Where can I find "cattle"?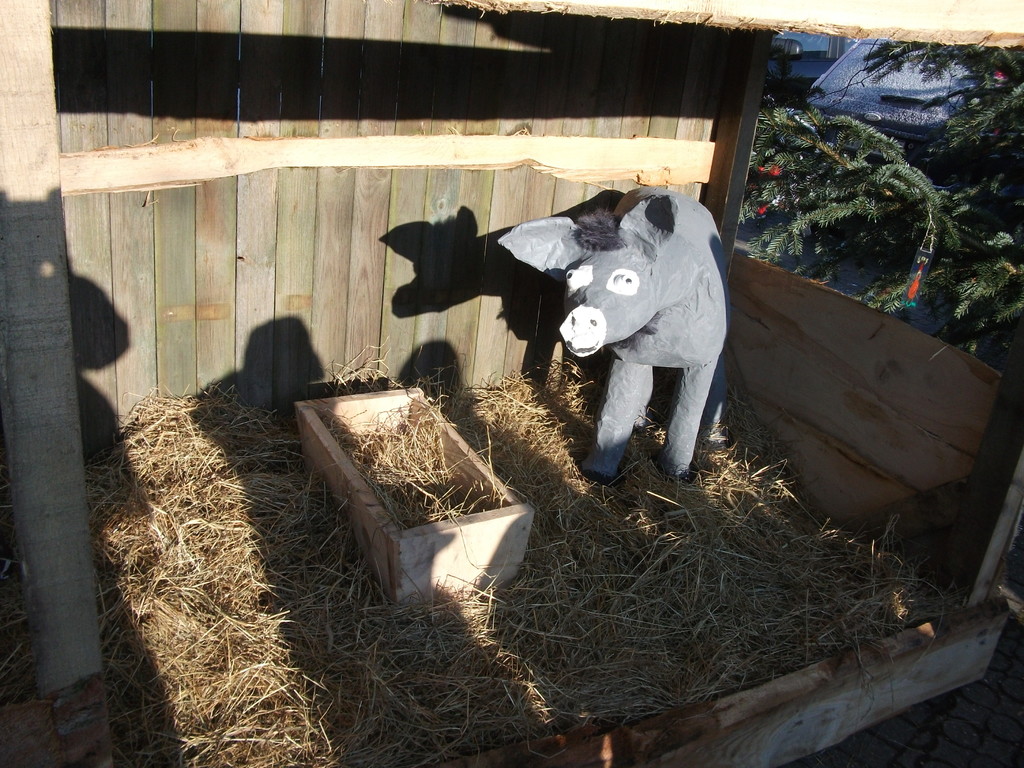
You can find it at bbox(497, 185, 731, 486).
